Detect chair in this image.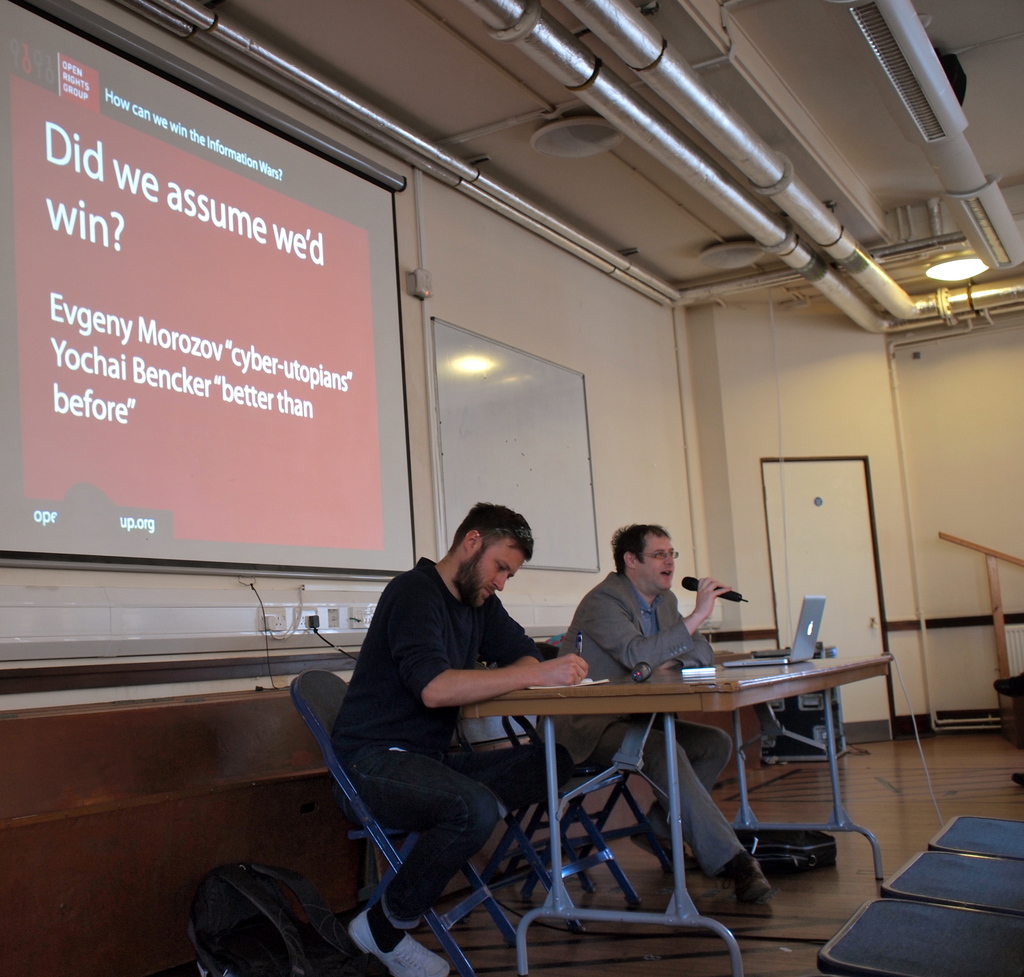
Detection: locate(284, 666, 527, 976).
